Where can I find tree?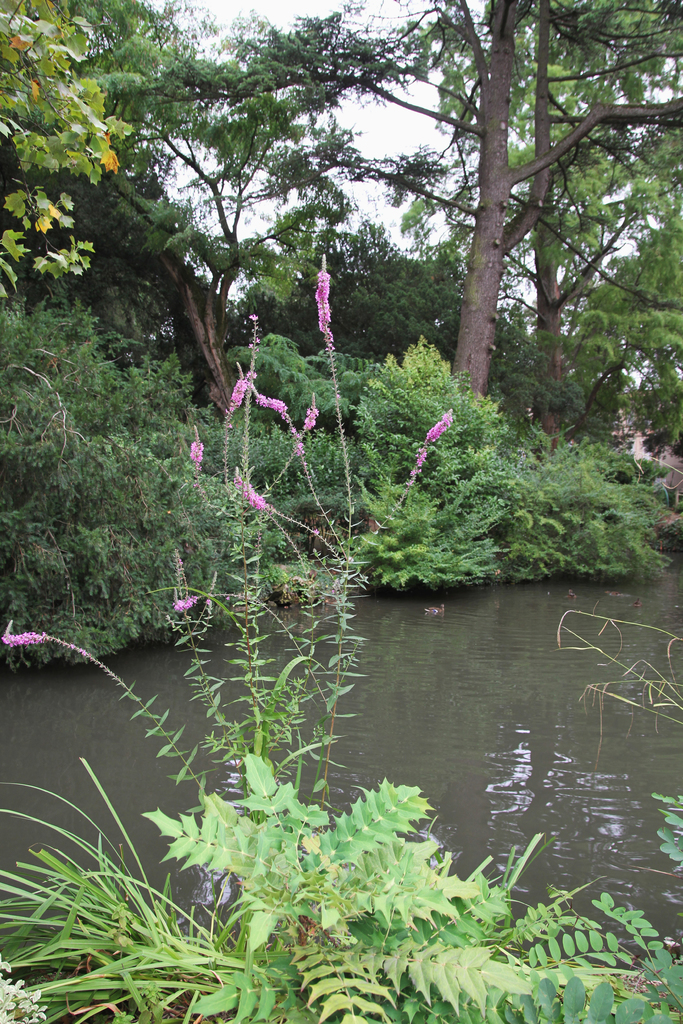
You can find it at pyautogui.locateOnScreen(258, 0, 682, 432).
